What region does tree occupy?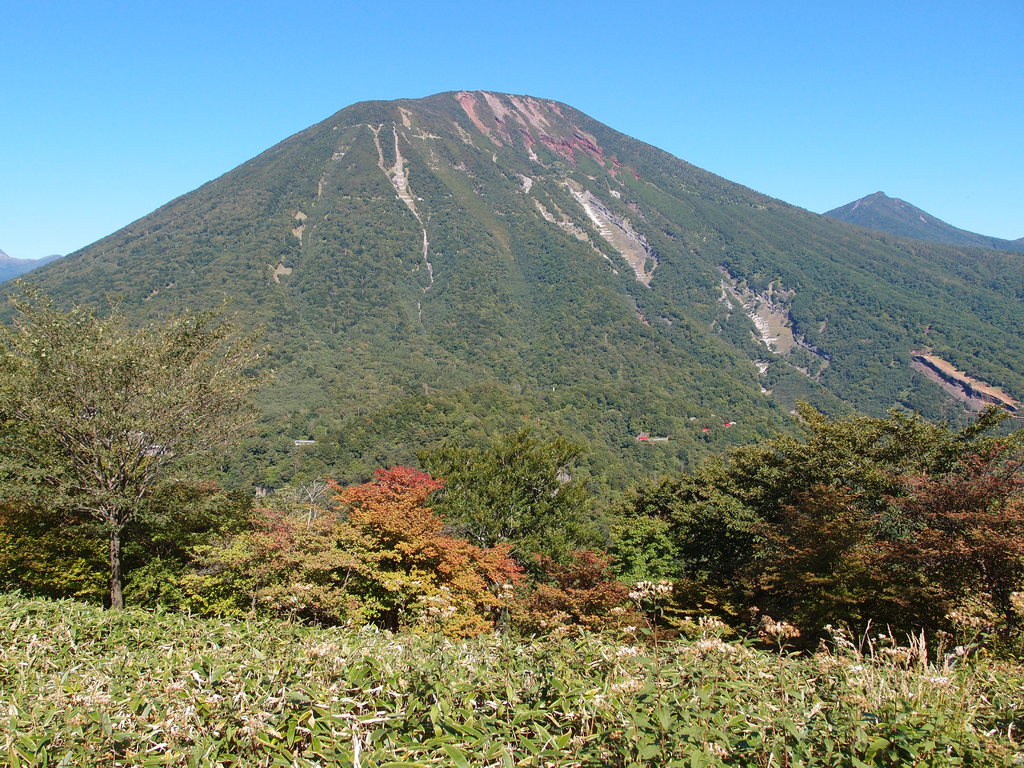
<bbox>594, 401, 1023, 660</bbox>.
